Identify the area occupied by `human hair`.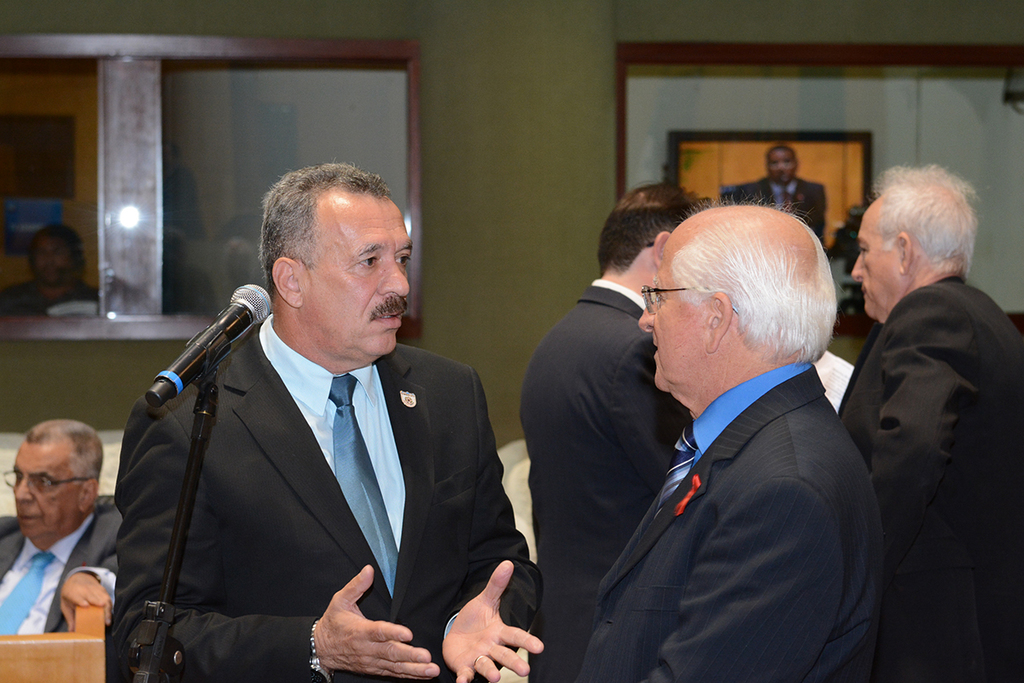
Area: (left=26, top=417, right=106, bottom=487).
